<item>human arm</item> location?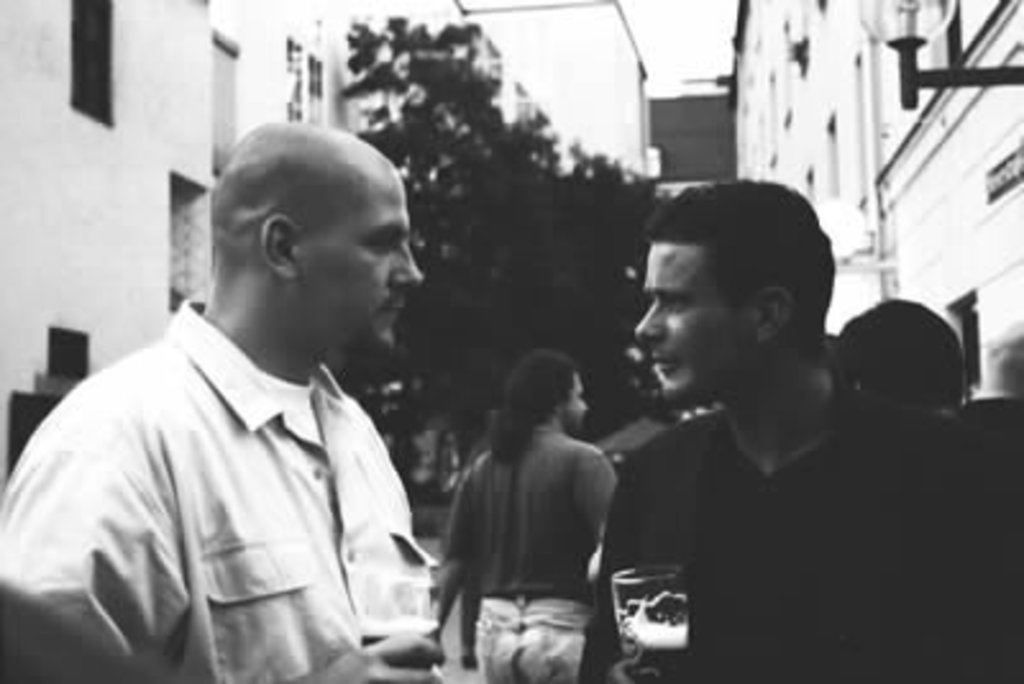
Rect(0, 366, 179, 681)
